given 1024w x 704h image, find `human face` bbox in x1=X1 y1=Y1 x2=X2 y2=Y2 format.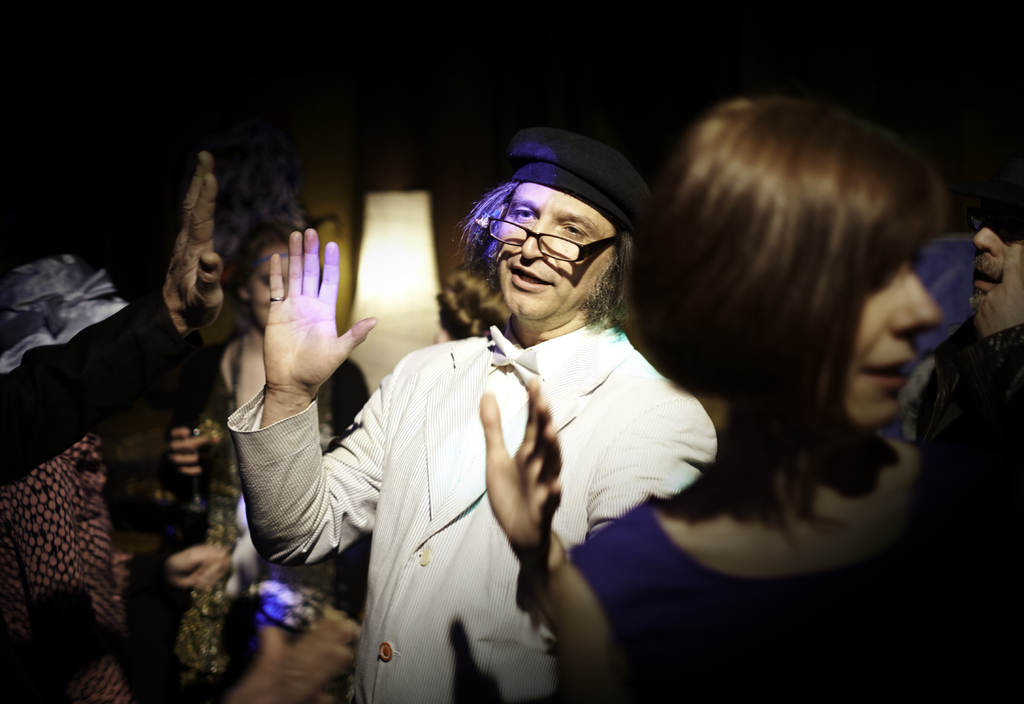
x1=822 y1=260 x2=938 y2=432.
